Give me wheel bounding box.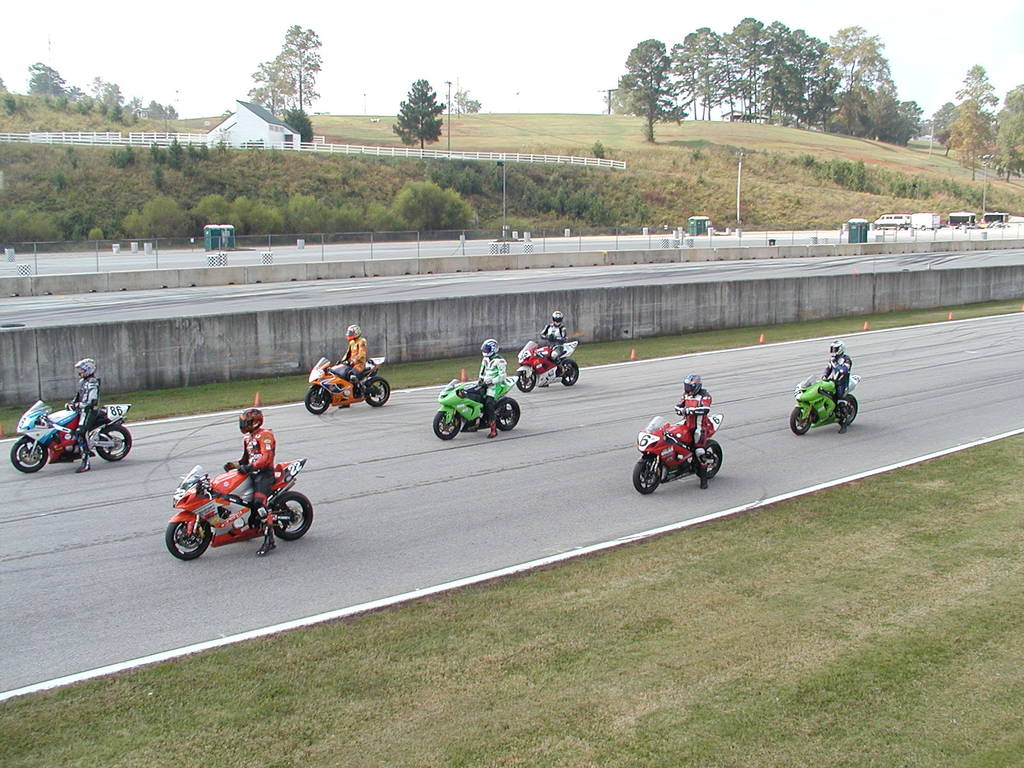
10/443/47/472.
